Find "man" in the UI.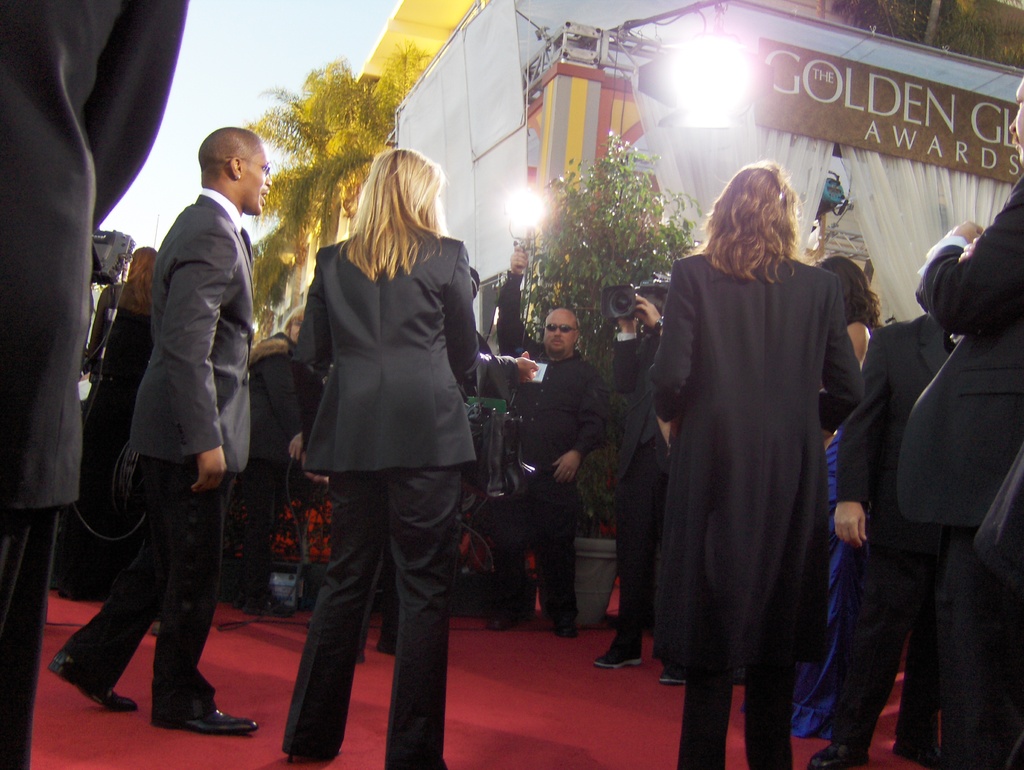
UI element at x1=492 y1=239 x2=603 y2=639.
